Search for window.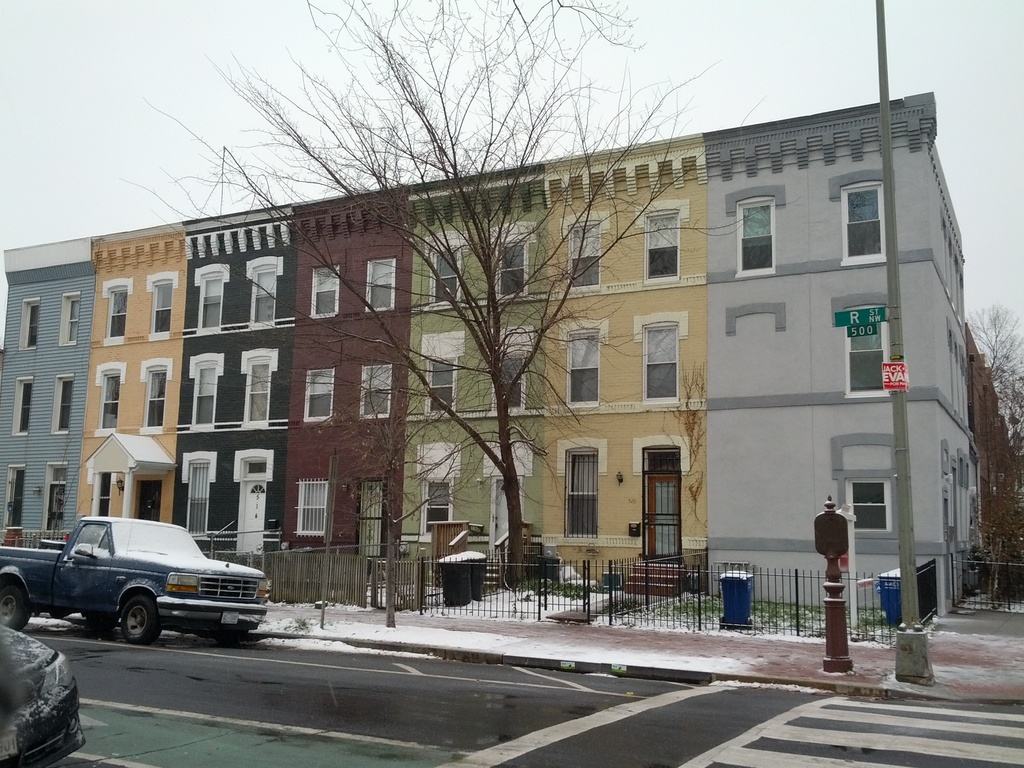
Found at [left=499, top=233, right=527, bottom=292].
